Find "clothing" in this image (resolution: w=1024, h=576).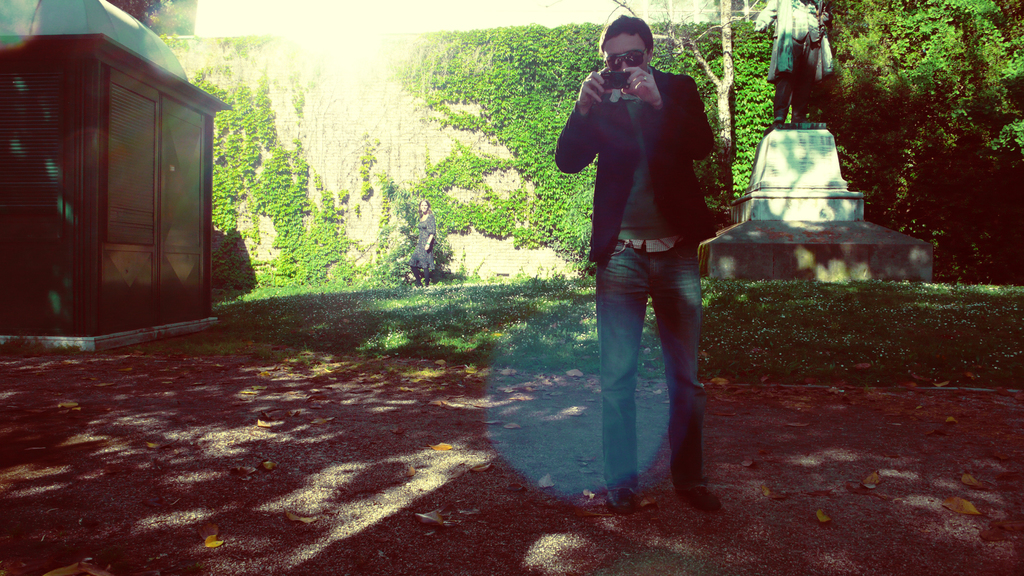
[558,19,733,434].
